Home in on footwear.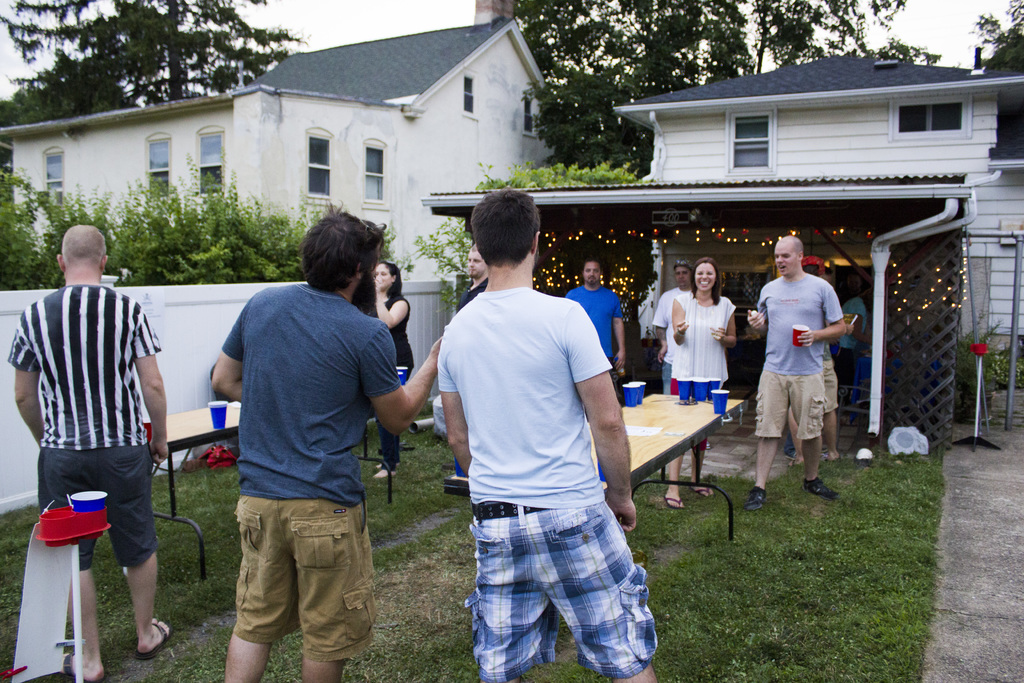
Homed in at 664 495 683 507.
